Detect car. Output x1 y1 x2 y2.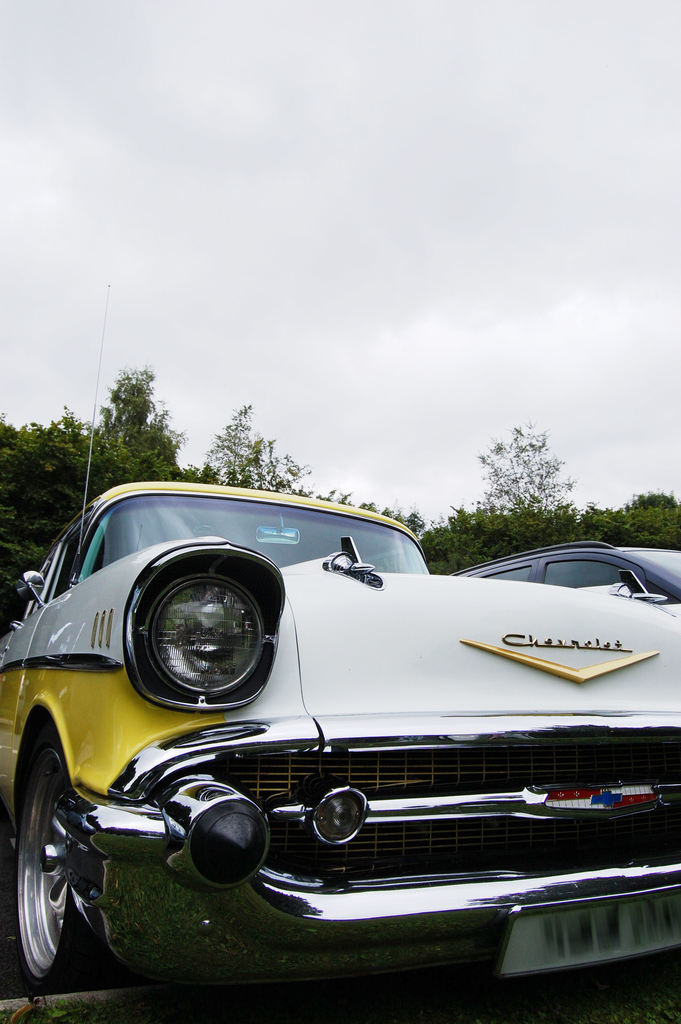
443 531 680 605.
